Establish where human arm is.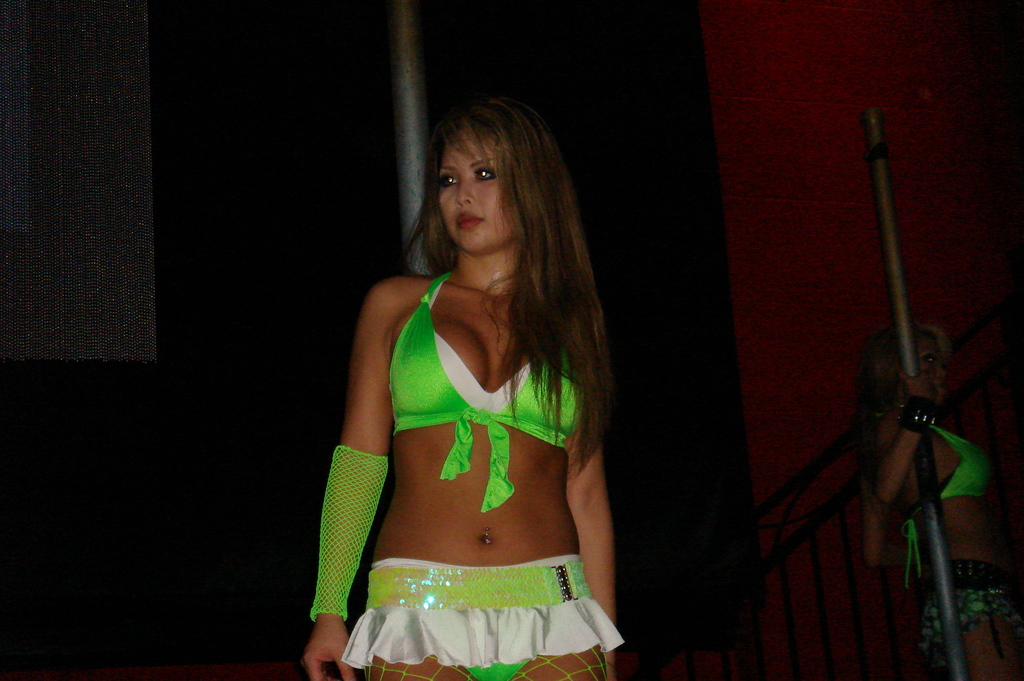
Established at <bbox>856, 487, 890, 575</bbox>.
